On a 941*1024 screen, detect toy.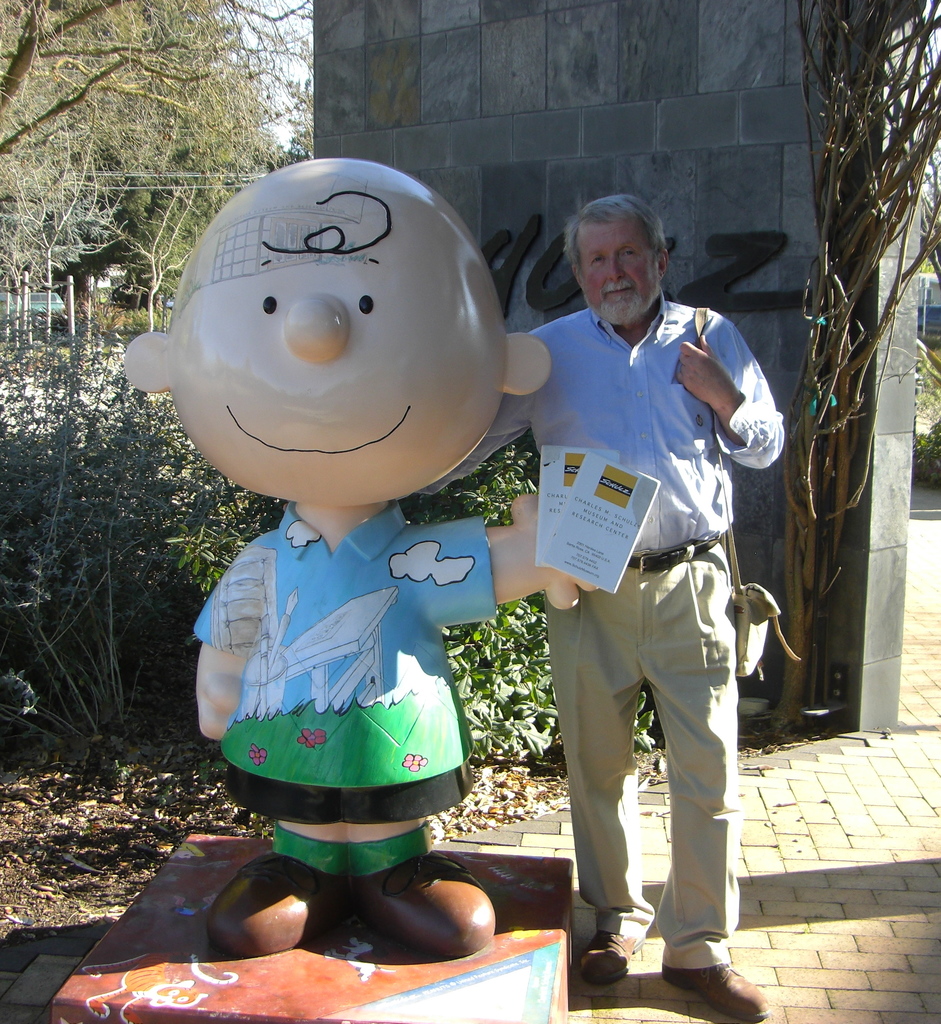
[left=157, top=297, right=554, bottom=900].
